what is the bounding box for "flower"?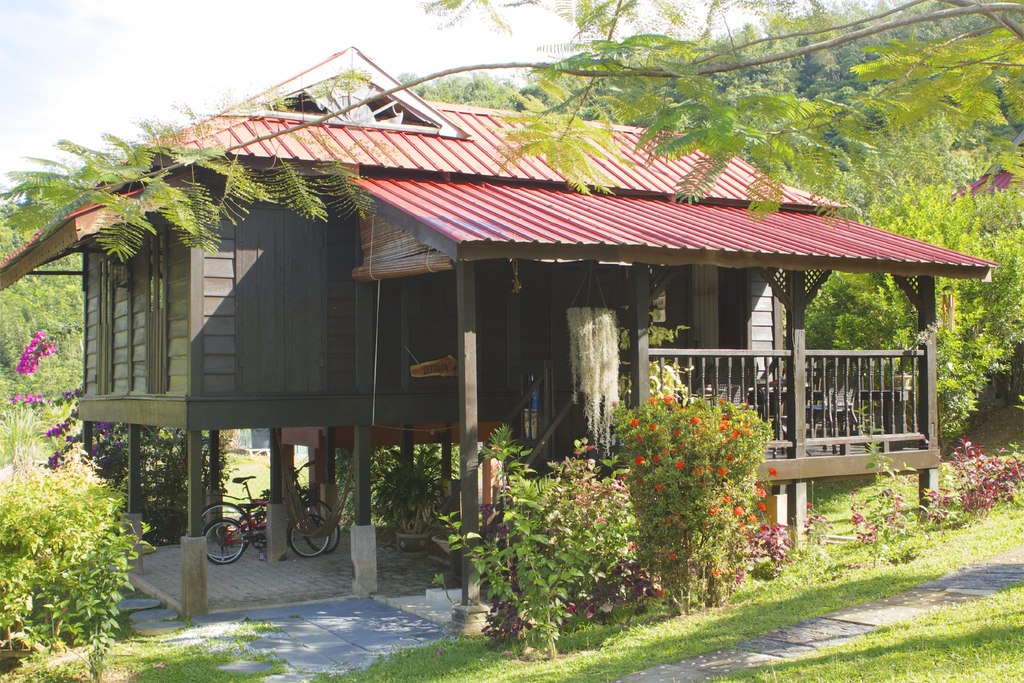
x1=767, y1=466, x2=780, y2=477.
